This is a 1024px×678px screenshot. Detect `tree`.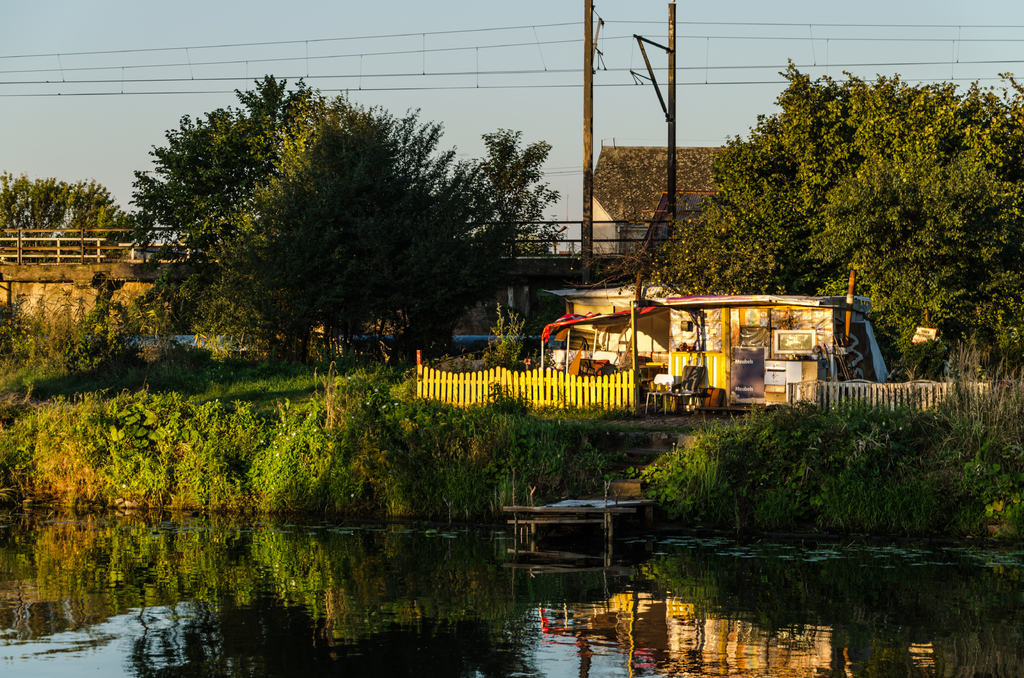
659 111 830 284.
